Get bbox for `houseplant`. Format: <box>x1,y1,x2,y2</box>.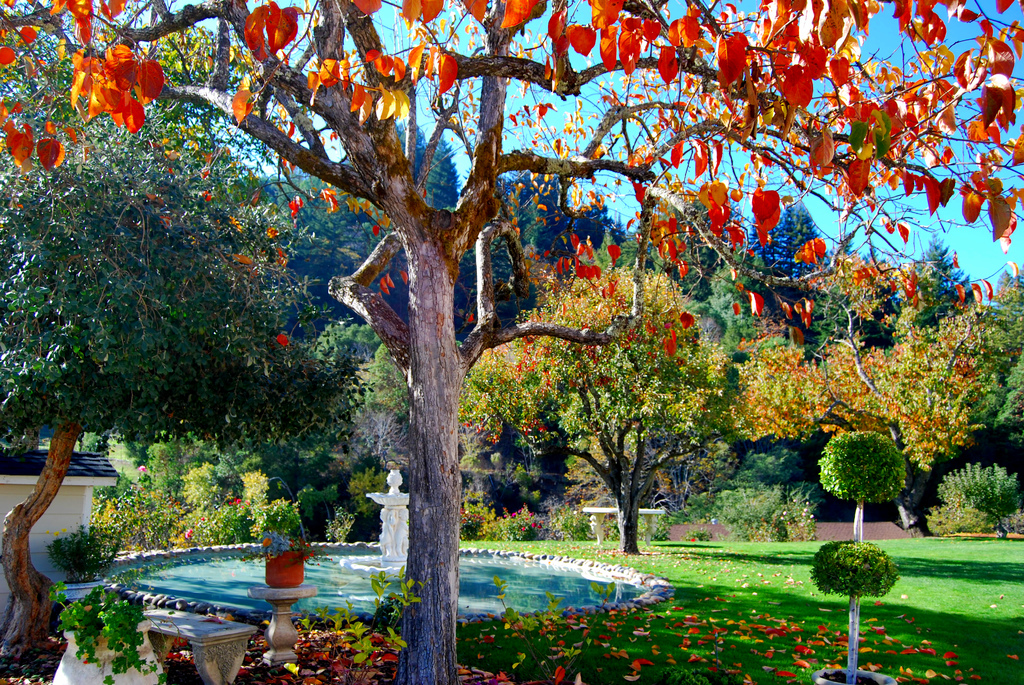
<box>58,584,180,684</box>.
